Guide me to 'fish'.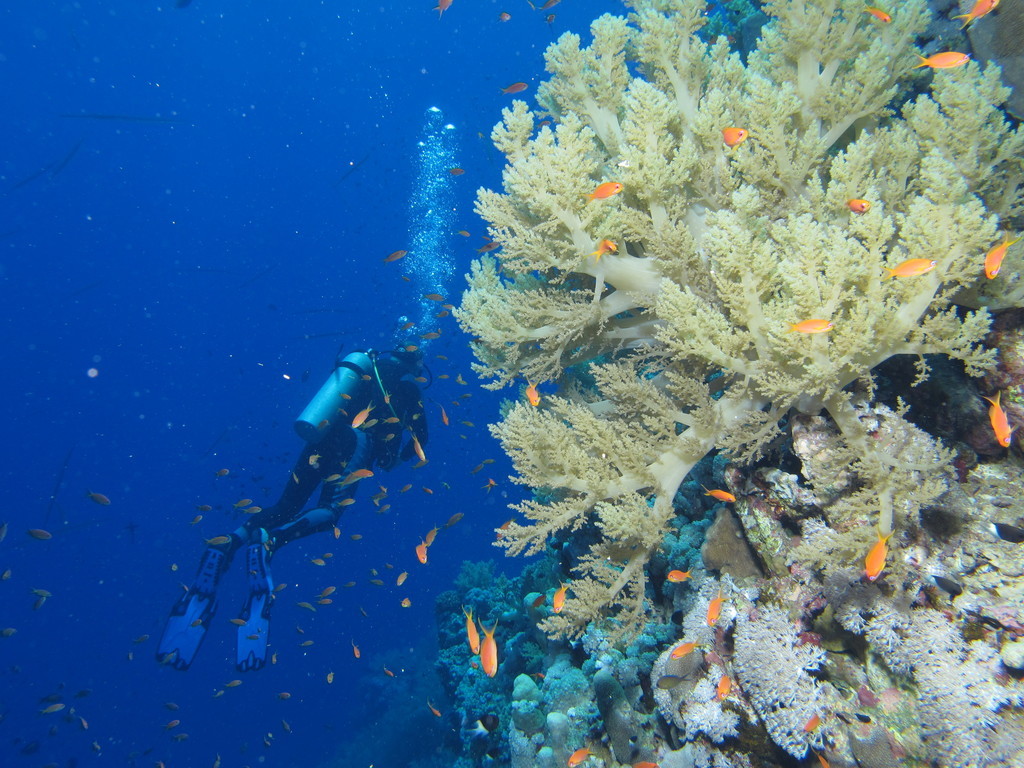
Guidance: 920/49/968/70.
